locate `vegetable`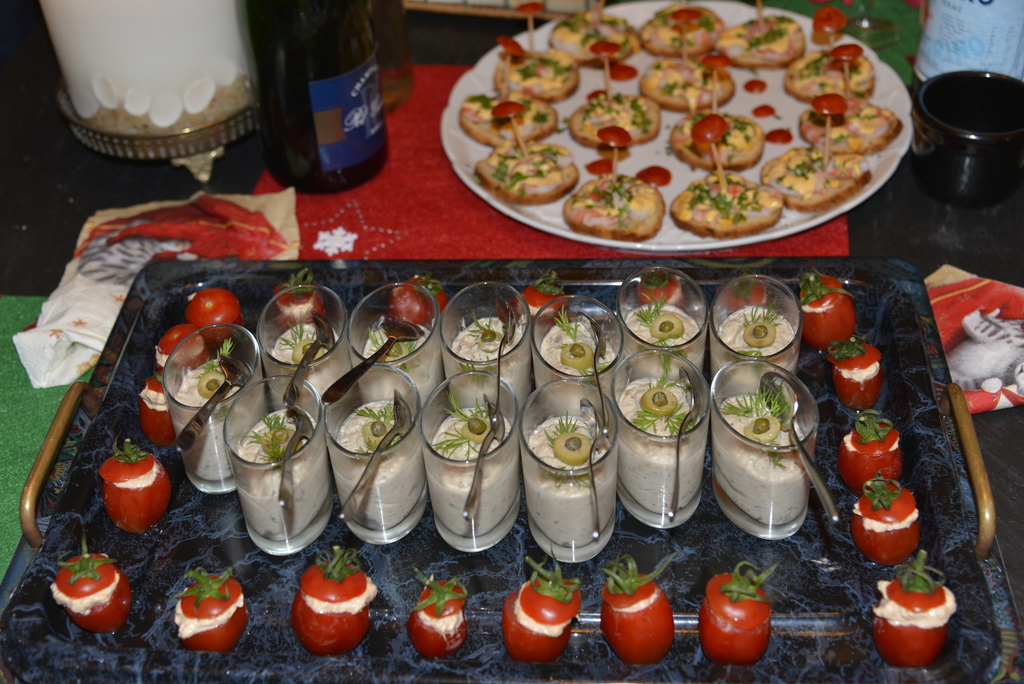
<bbox>273, 269, 315, 305</bbox>
